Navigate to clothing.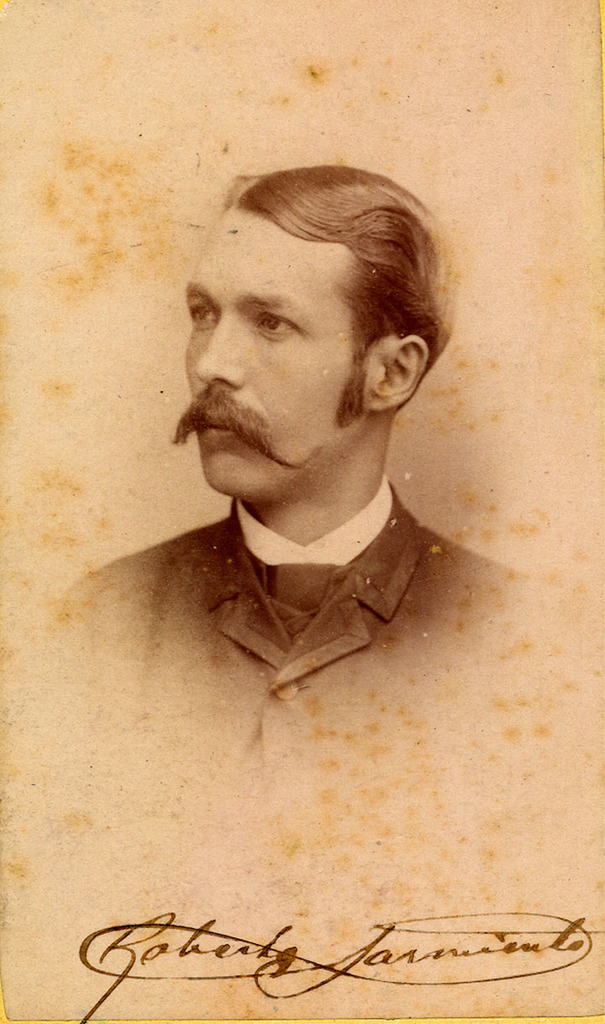
Navigation target: box=[93, 457, 516, 779].
